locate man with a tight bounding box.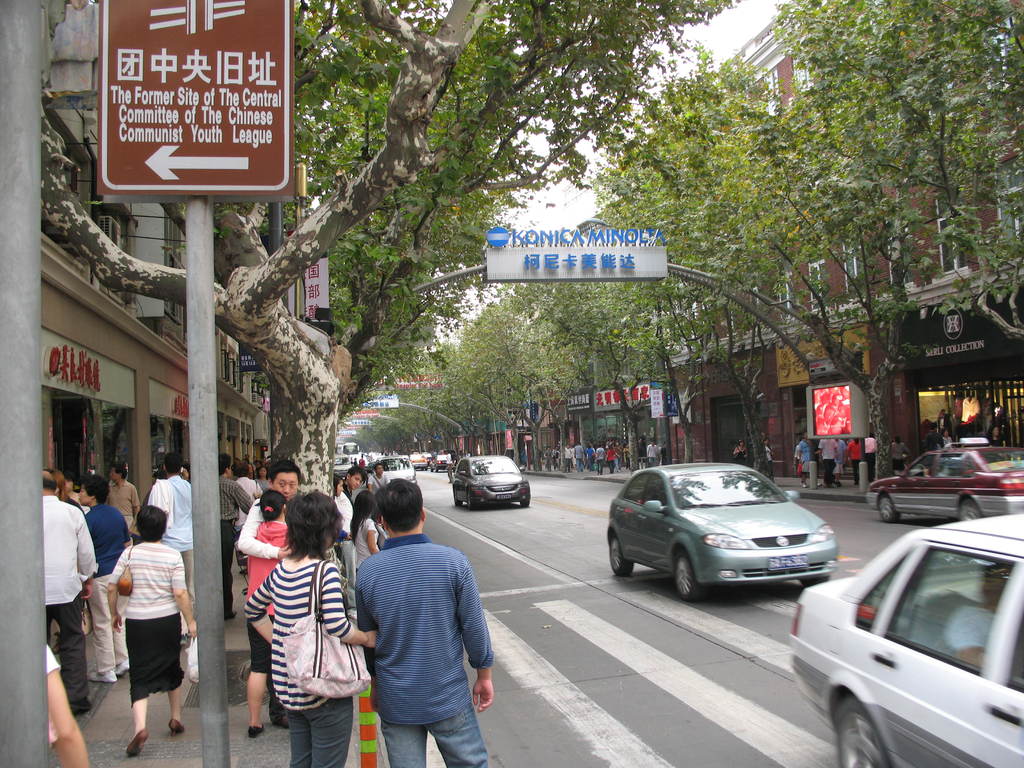
<region>103, 464, 138, 539</region>.
